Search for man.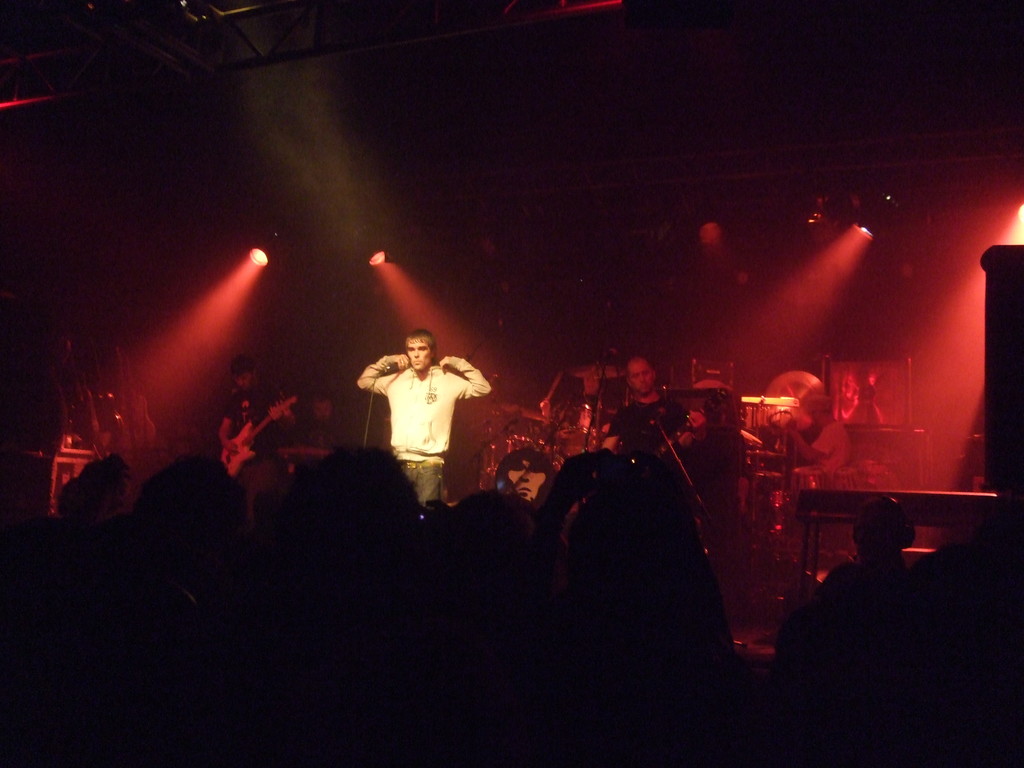
Found at <region>342, 329, 495, 503</region>.
